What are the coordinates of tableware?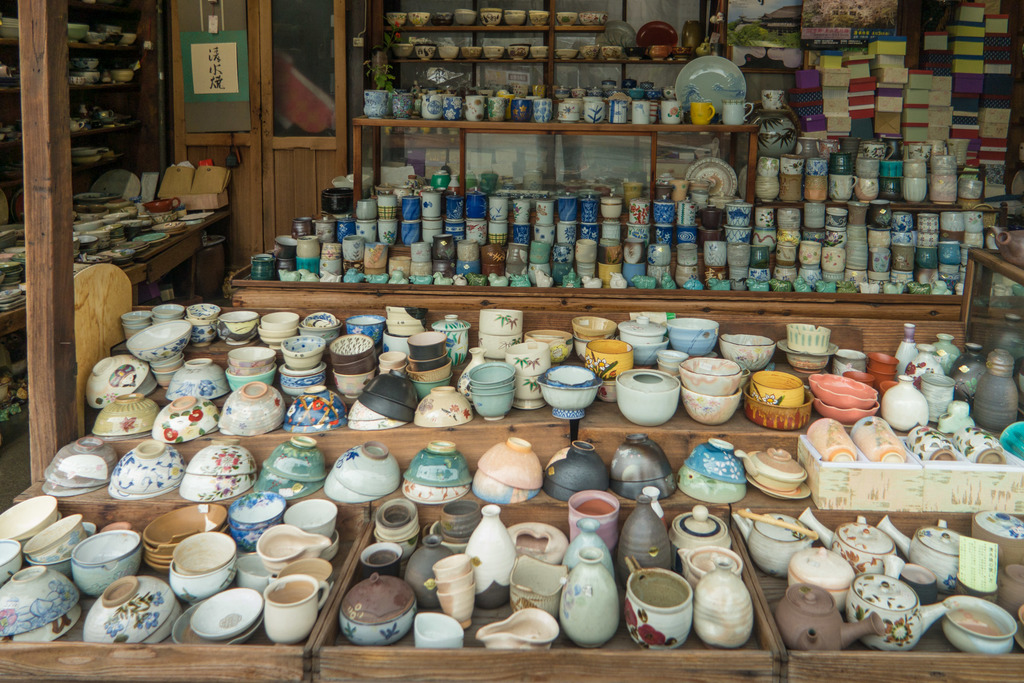
<box>581,261,596,284</box>.
